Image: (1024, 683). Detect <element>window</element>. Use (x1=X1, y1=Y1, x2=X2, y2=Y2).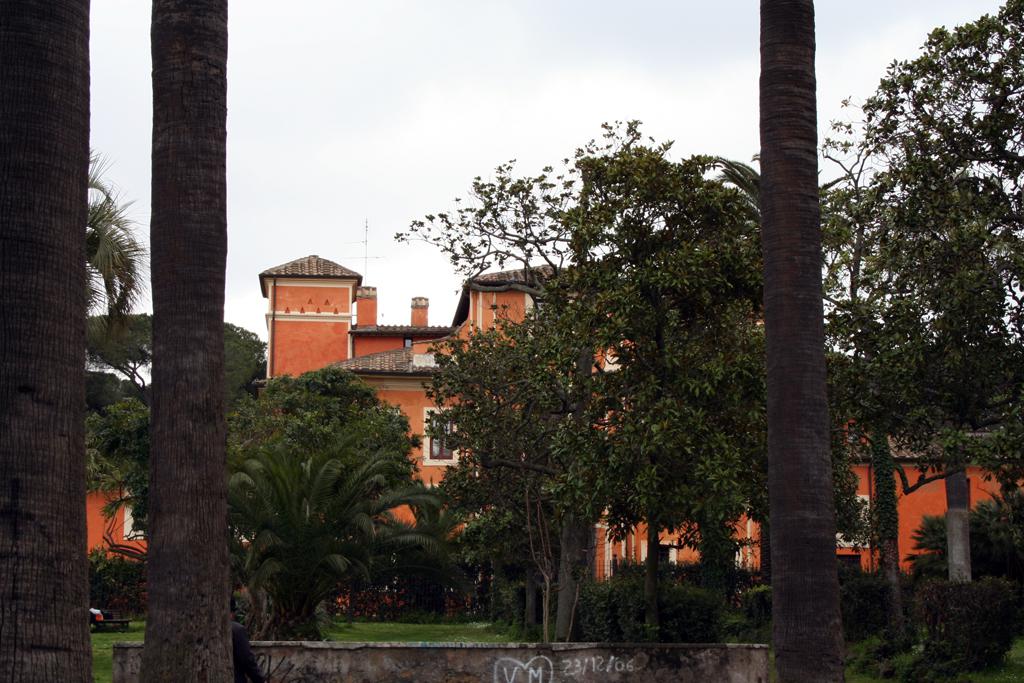
(x1=423, y1=409, x2=455, y2=463).
